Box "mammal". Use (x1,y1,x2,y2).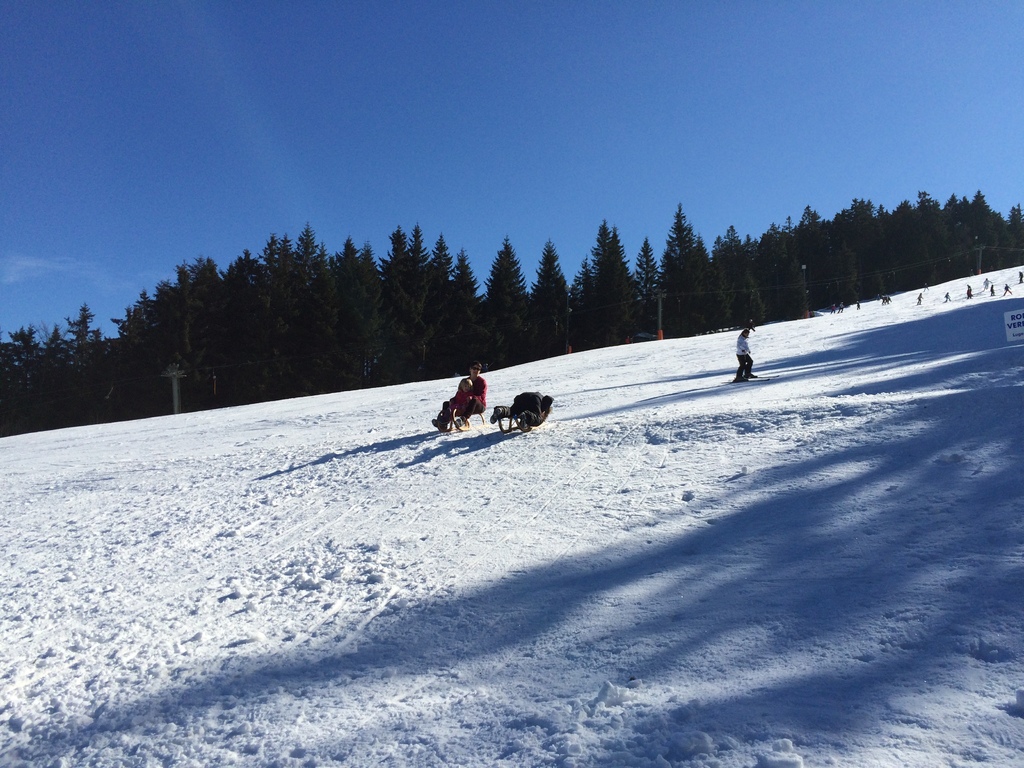
(857,304,860,310).
